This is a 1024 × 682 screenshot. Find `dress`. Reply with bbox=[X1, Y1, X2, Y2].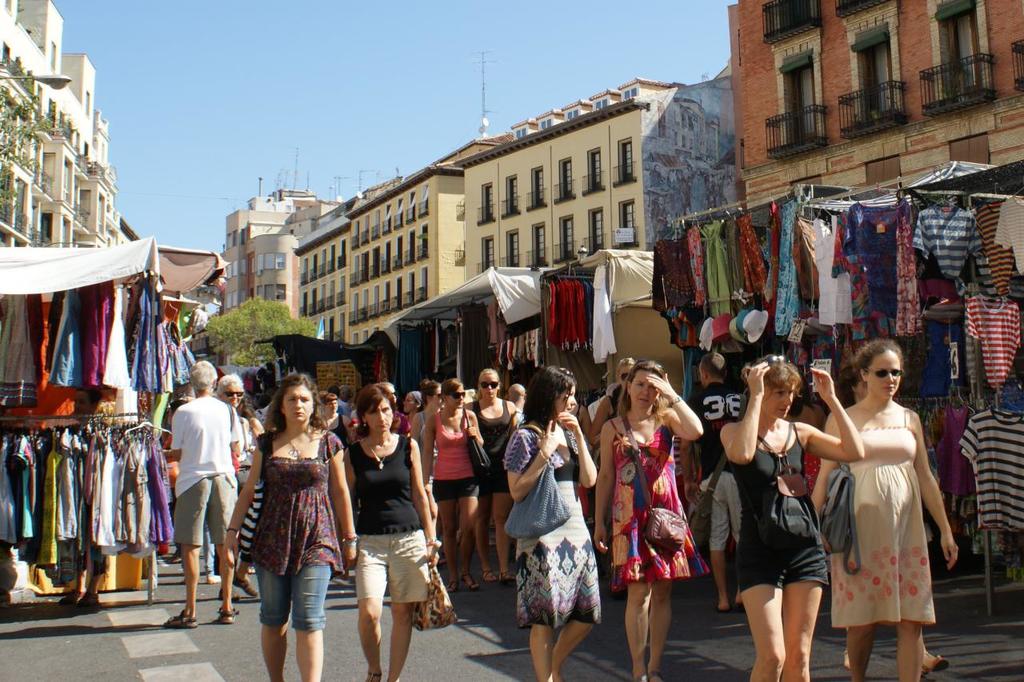
bbox=[609, 421, 710, 595].
